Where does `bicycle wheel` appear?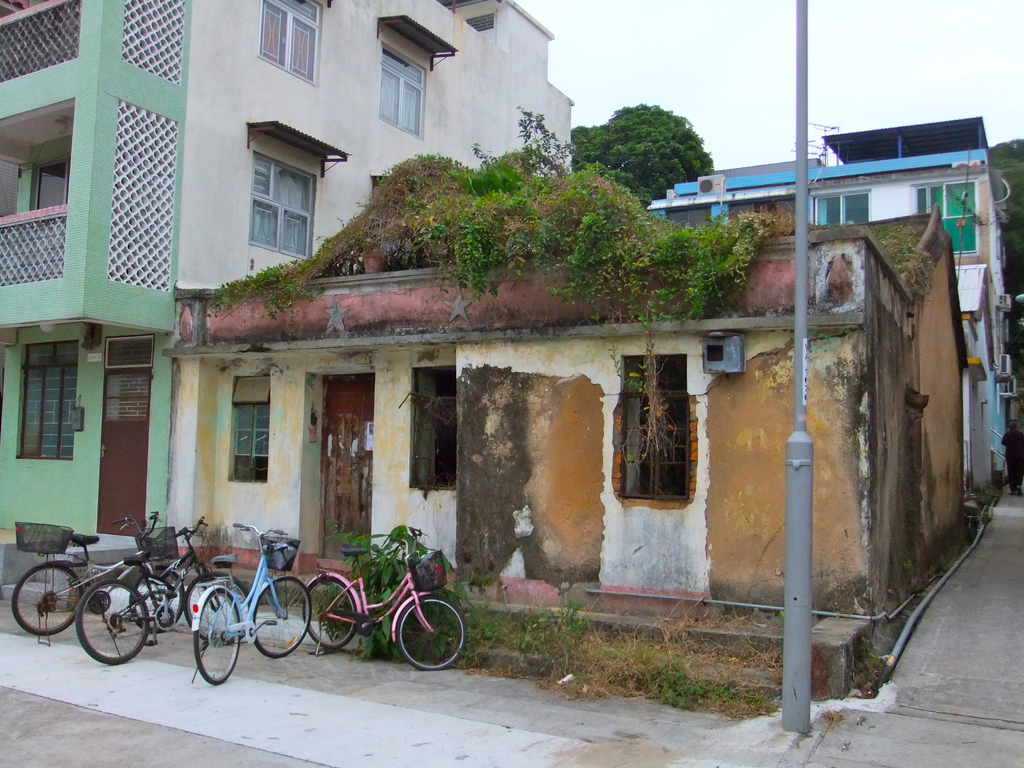
Appears at pyautogui.locateOnScreen(190, 591, 240, 684).
